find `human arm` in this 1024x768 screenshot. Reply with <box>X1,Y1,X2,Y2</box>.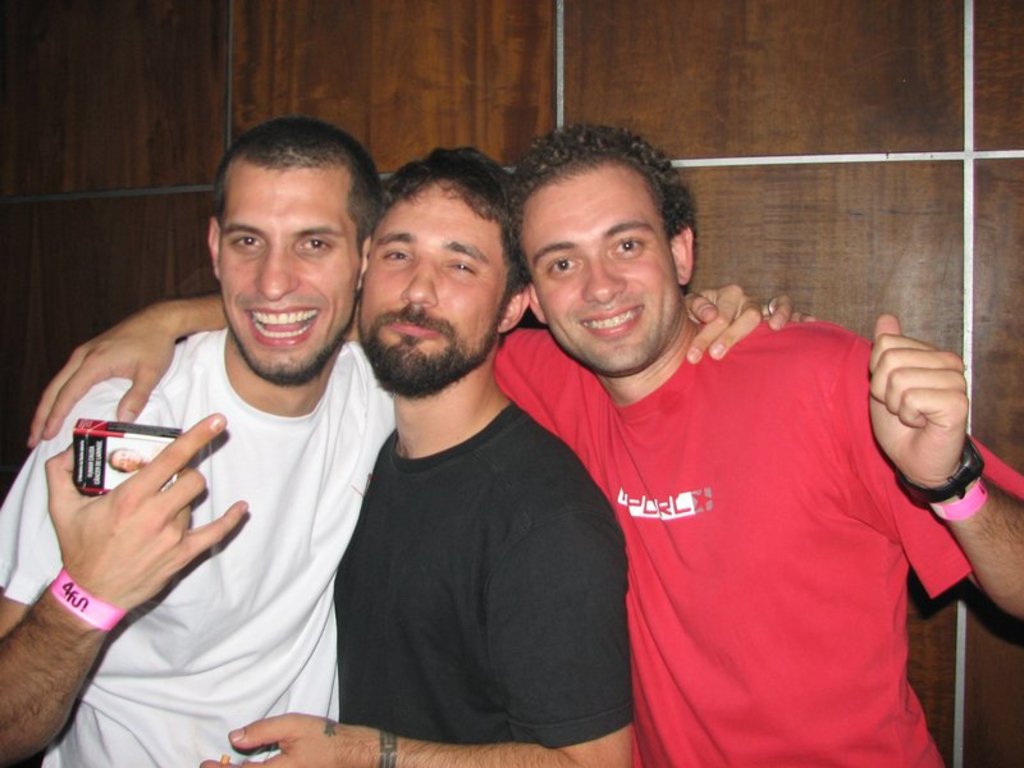
<box>0,406,253,754</box>.
